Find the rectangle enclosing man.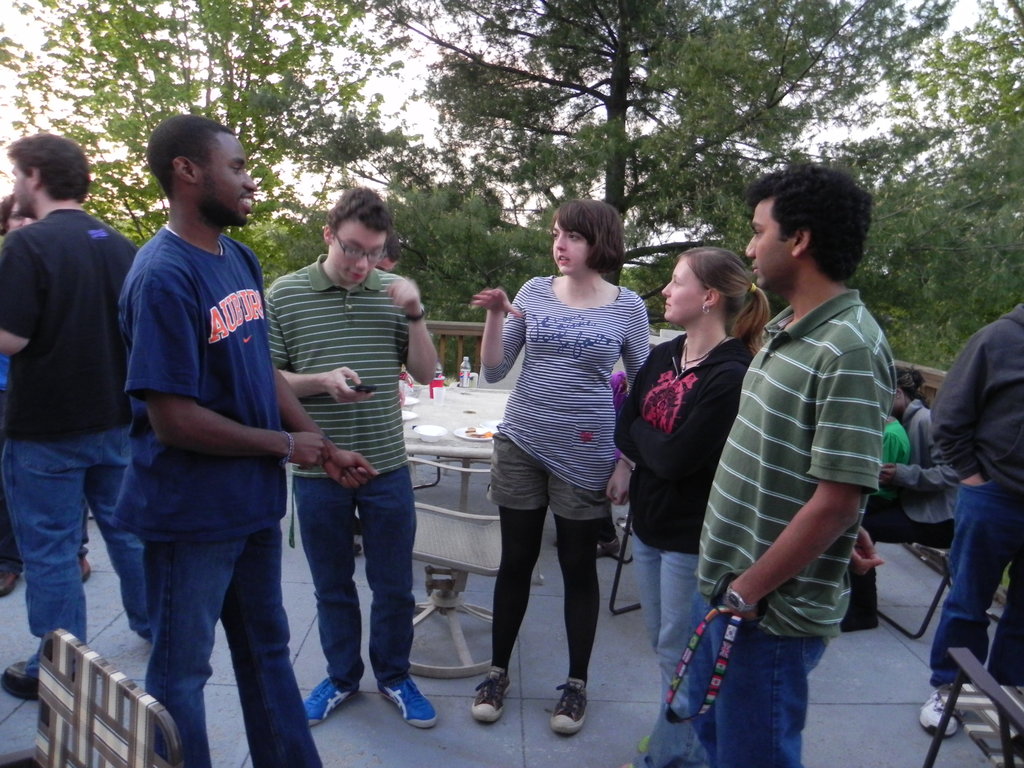
{"left": 118, "top": 111, "right": 376, "bottom": 767}.
